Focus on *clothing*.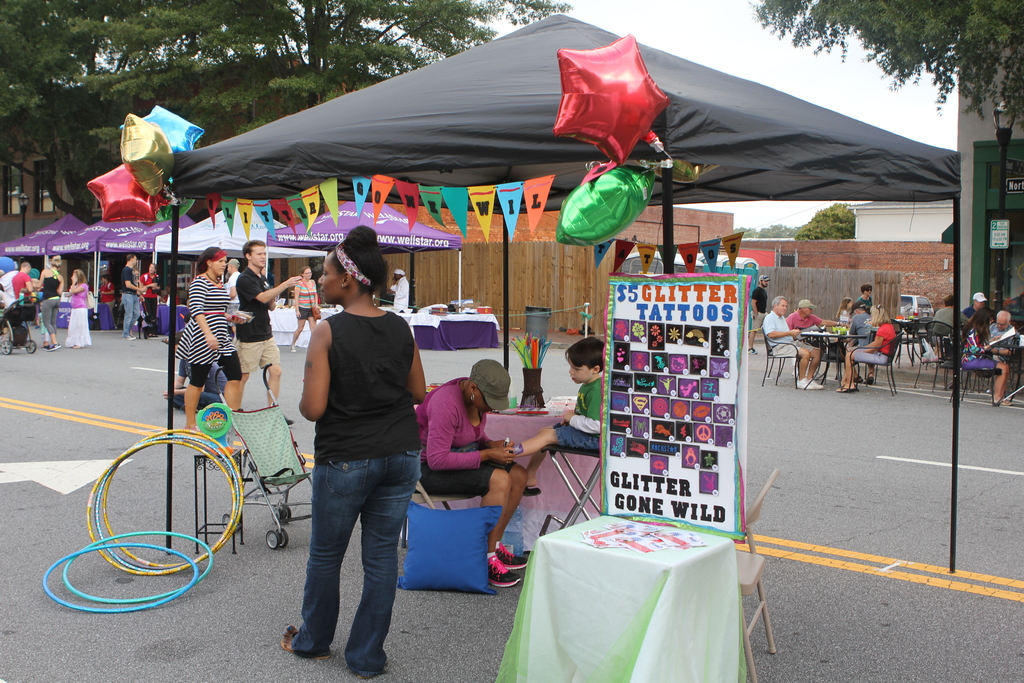
Focused at {"left": 178, "top": 276, "right": 240, "bottom": 387}.
